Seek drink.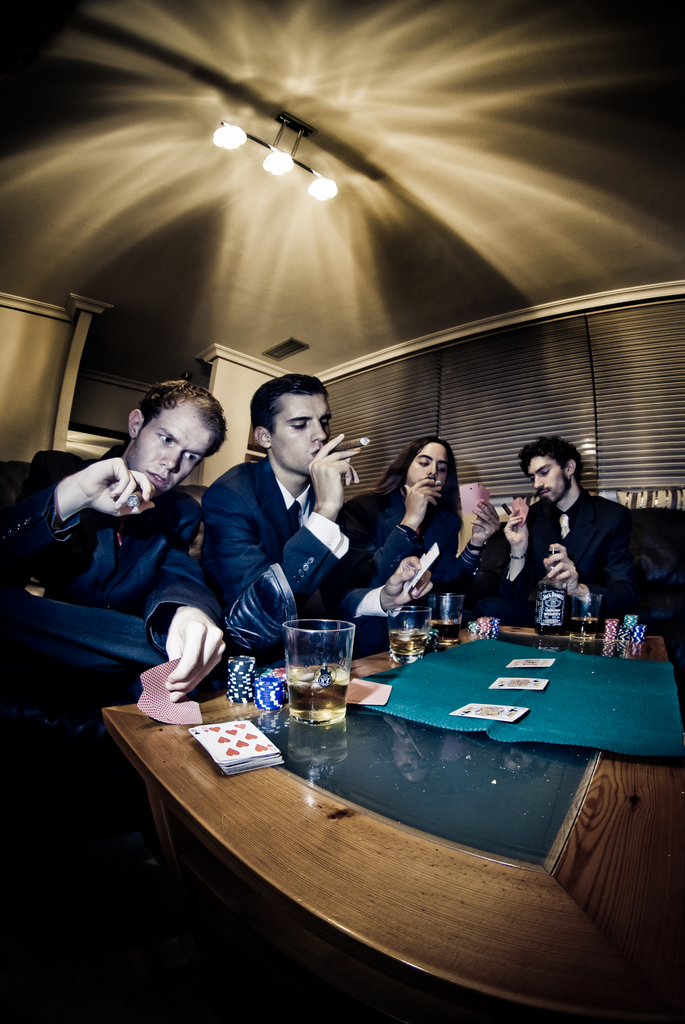
left=285, top=672, right=341, bottom=724.
